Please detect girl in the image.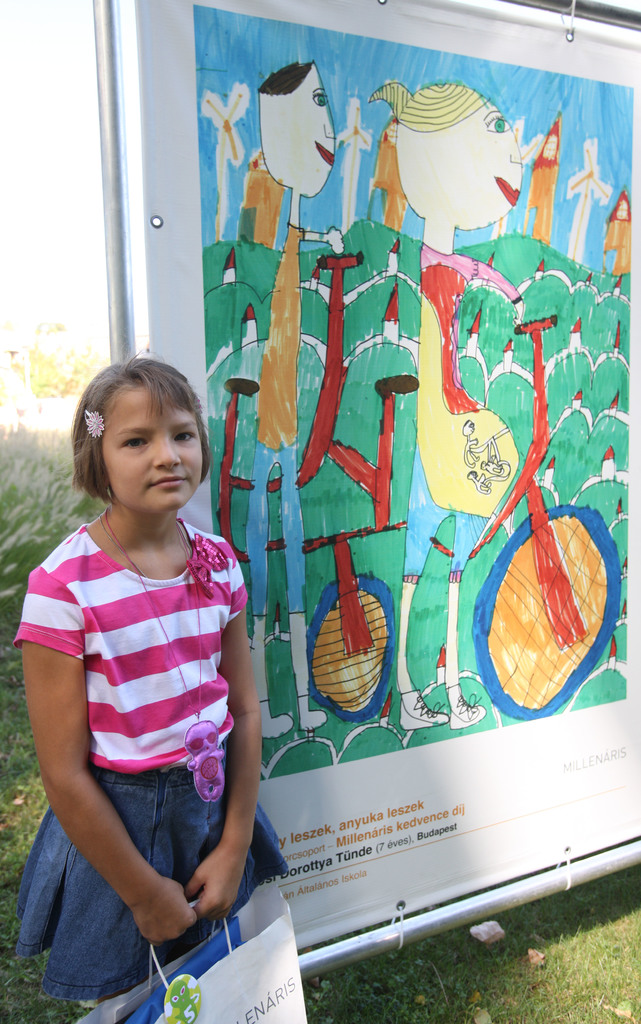
BBox(8, 354, 285, 1023).
